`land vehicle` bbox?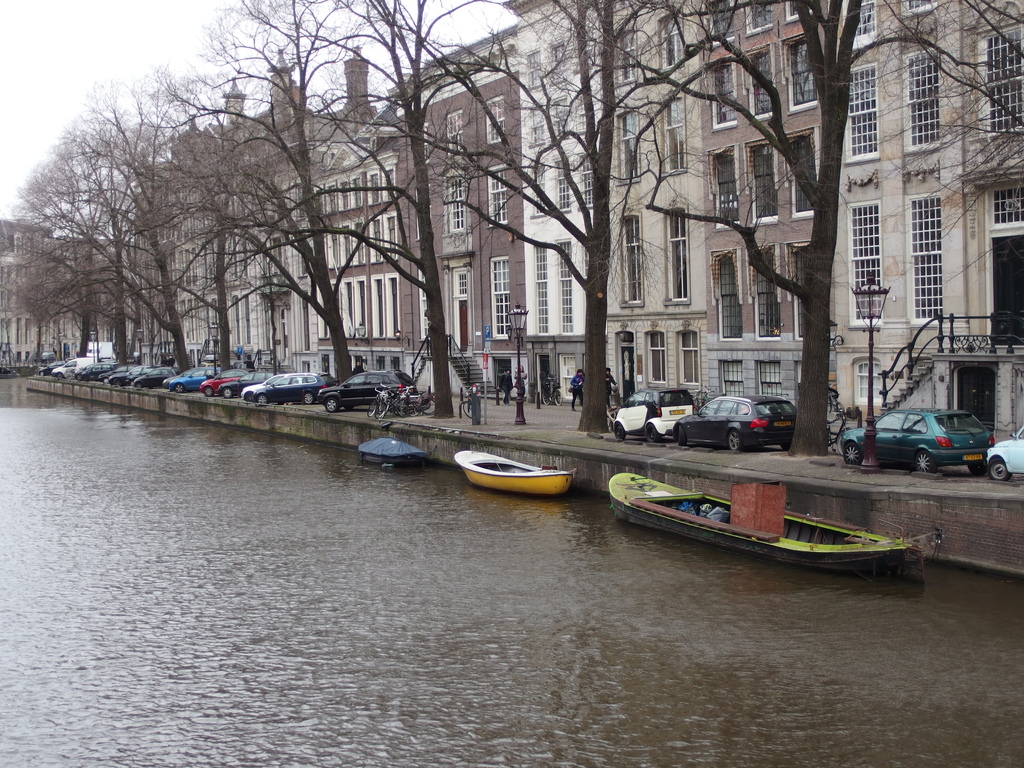
crop(824, 388, 851, 454)
